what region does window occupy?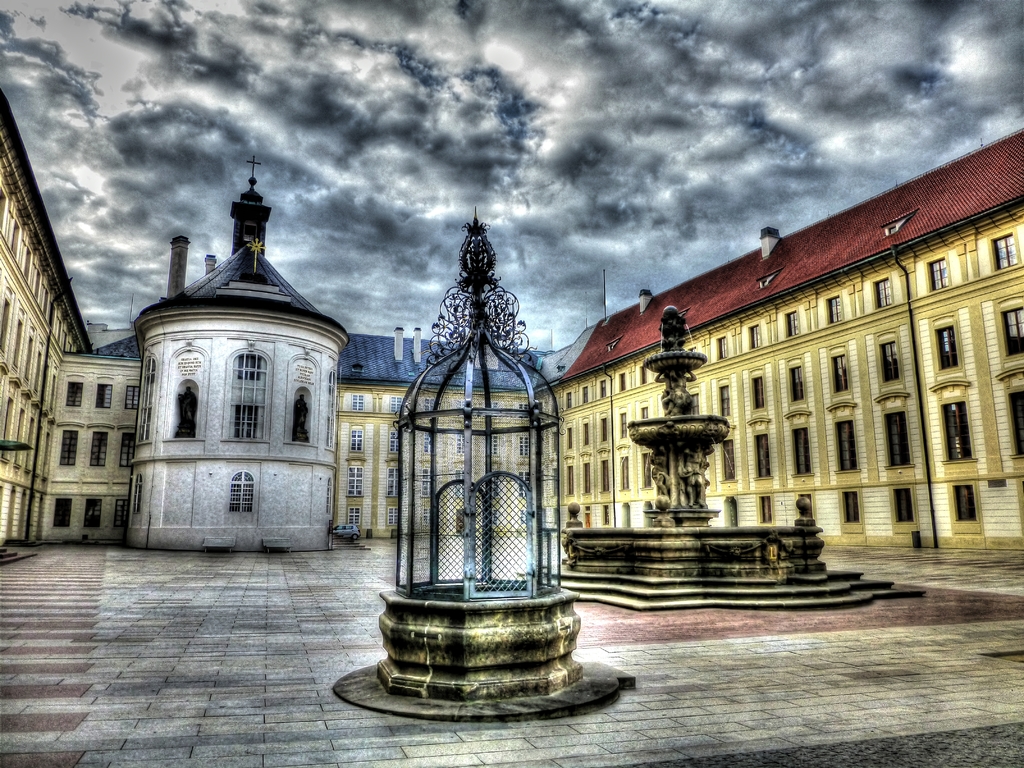
641 408 651 421.
